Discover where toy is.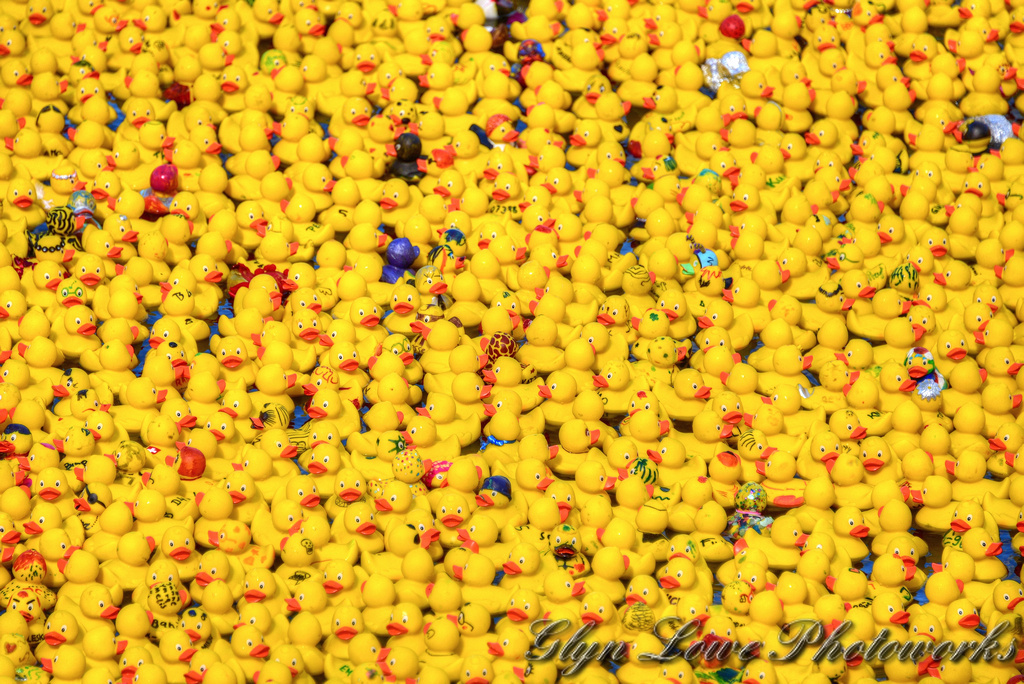
Discovered at (285, 472, 332, 521).
